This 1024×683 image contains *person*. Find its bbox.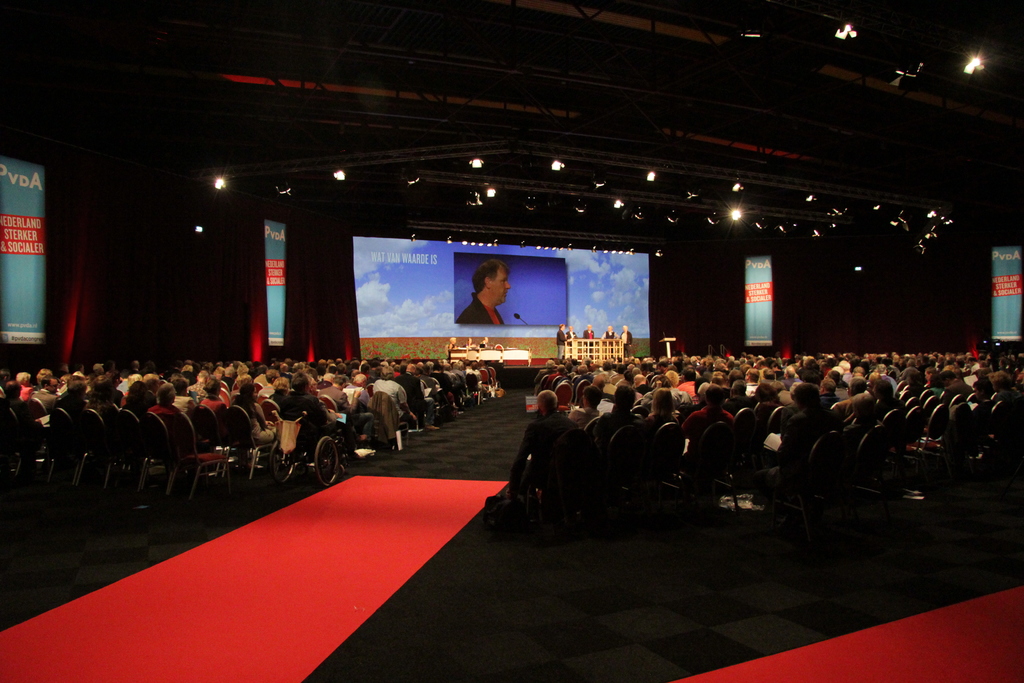
left=457, top=262, right=511, bottom=327.
